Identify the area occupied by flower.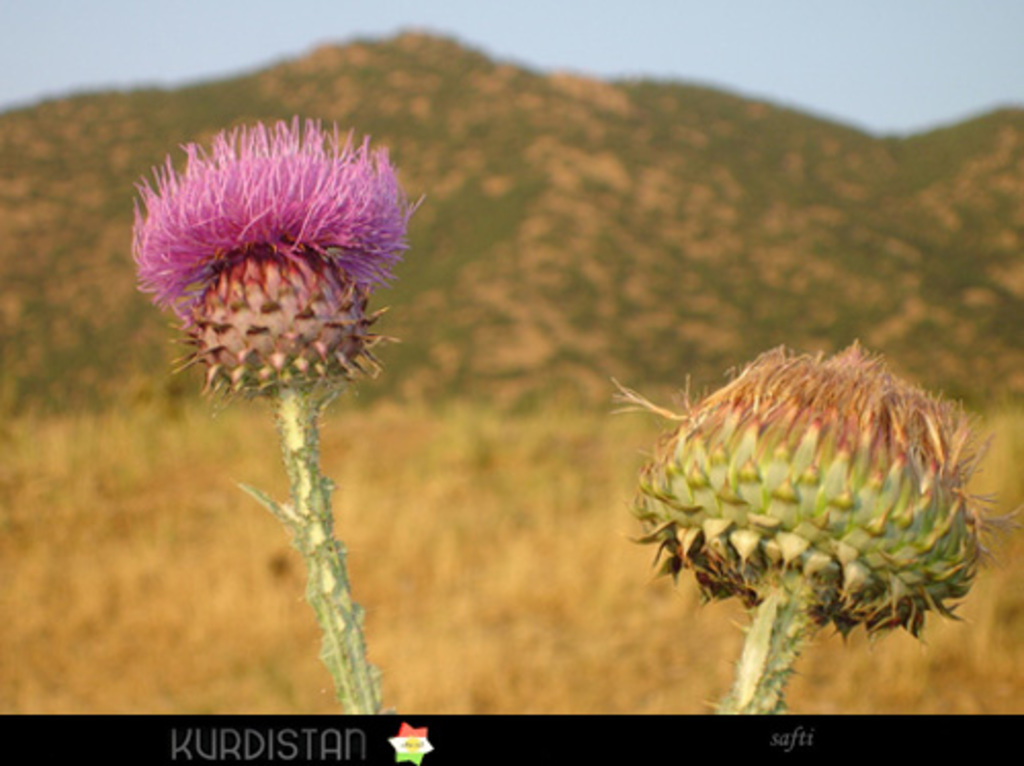
Area: bbox=(129, 117, 430, 416).
